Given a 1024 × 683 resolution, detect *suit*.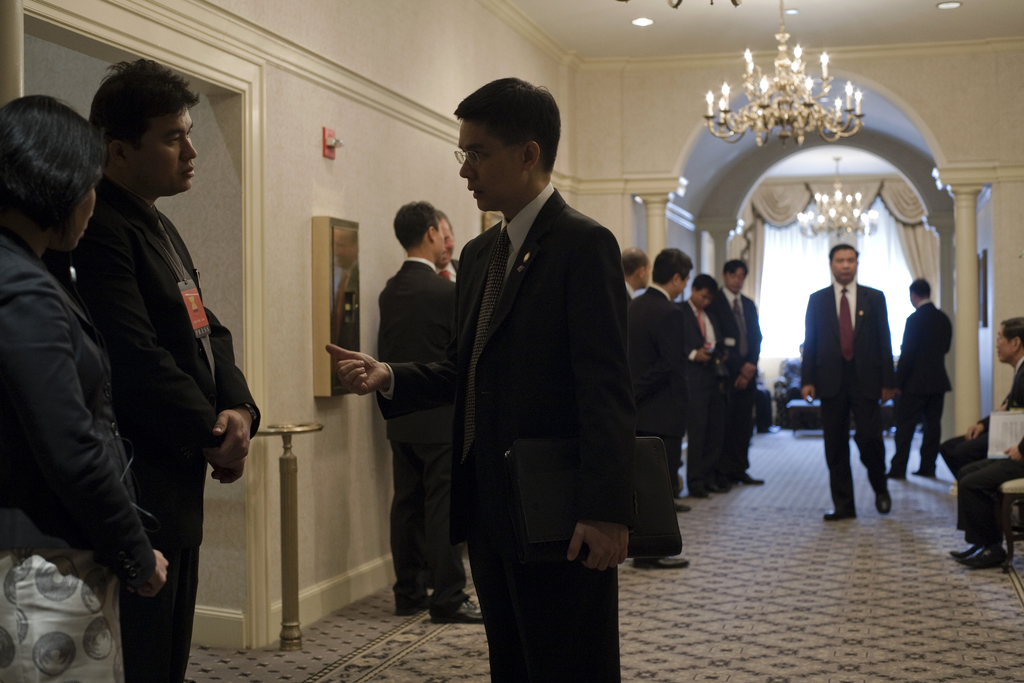
Rect(434, 105, 676, 665).
